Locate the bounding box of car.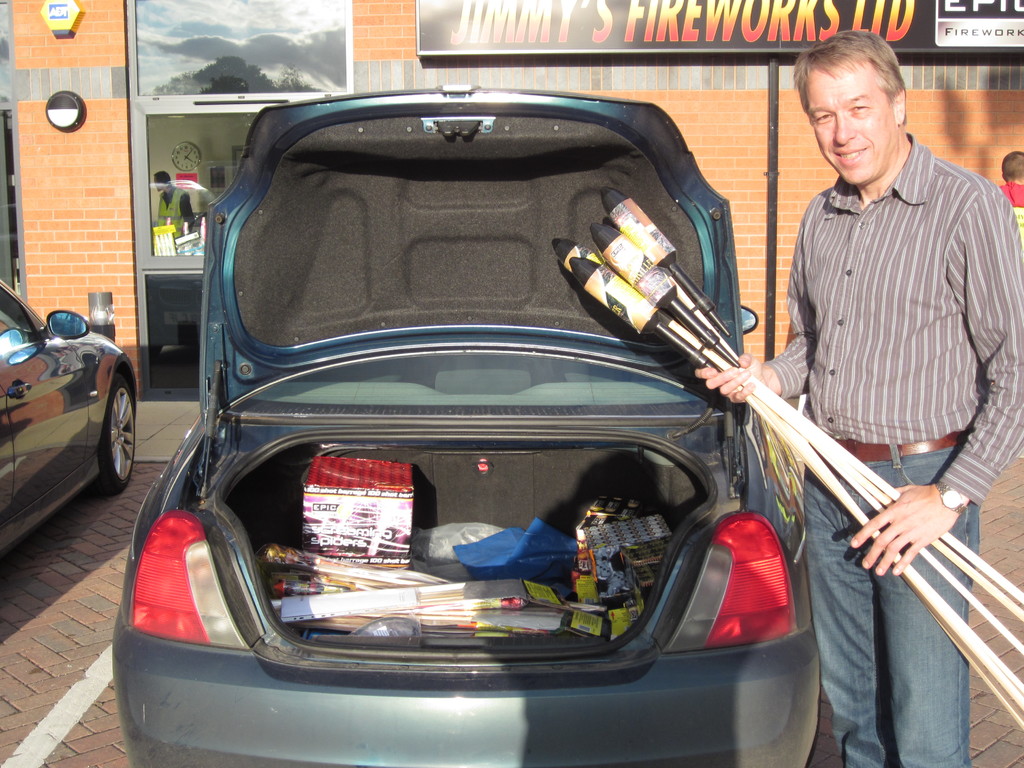
Bounding box: detection(110, 82, 828, 767).
